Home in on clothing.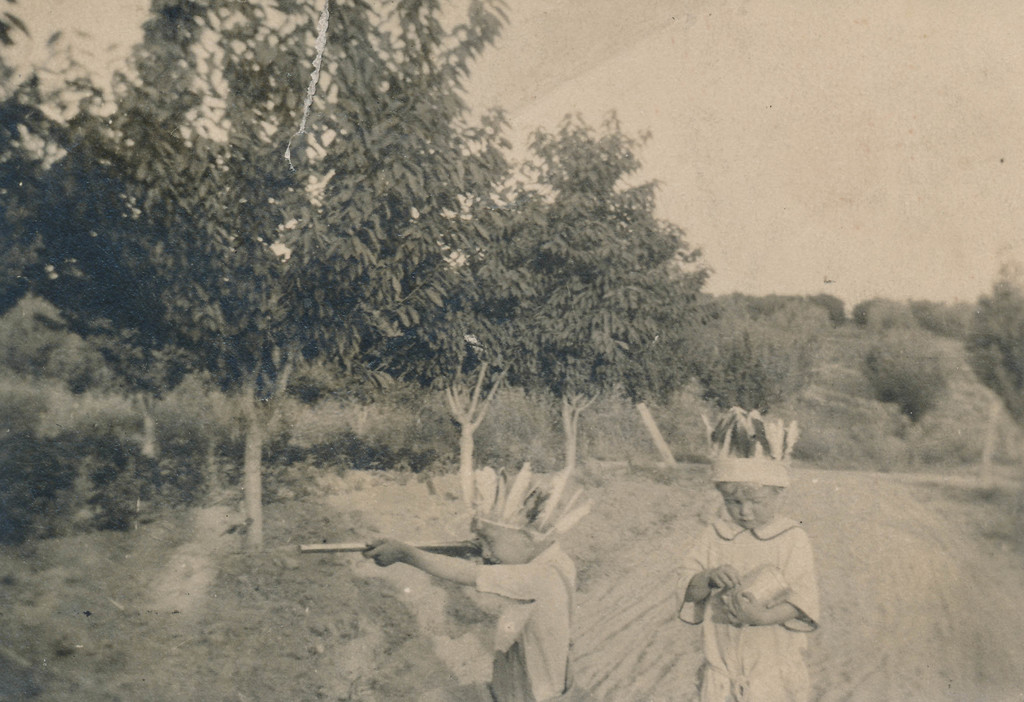
Homed in at <bbox>677, 517, 824, 699</bbox>.
